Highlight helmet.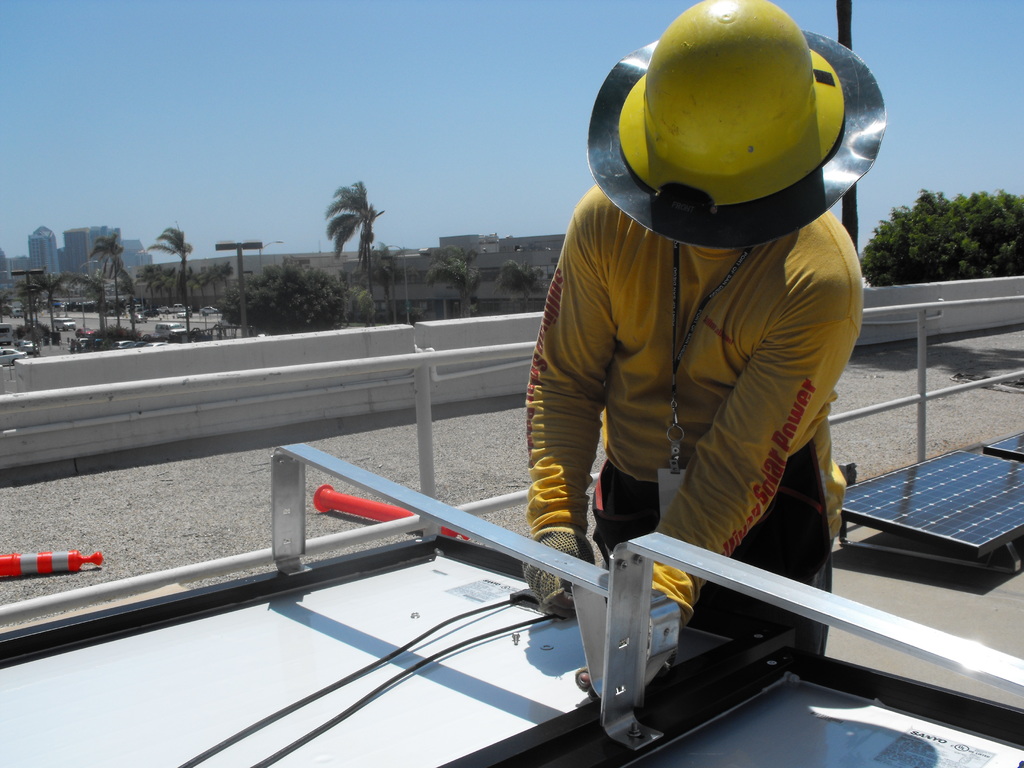
Highlighted region: [586, 0, 888, 249].
